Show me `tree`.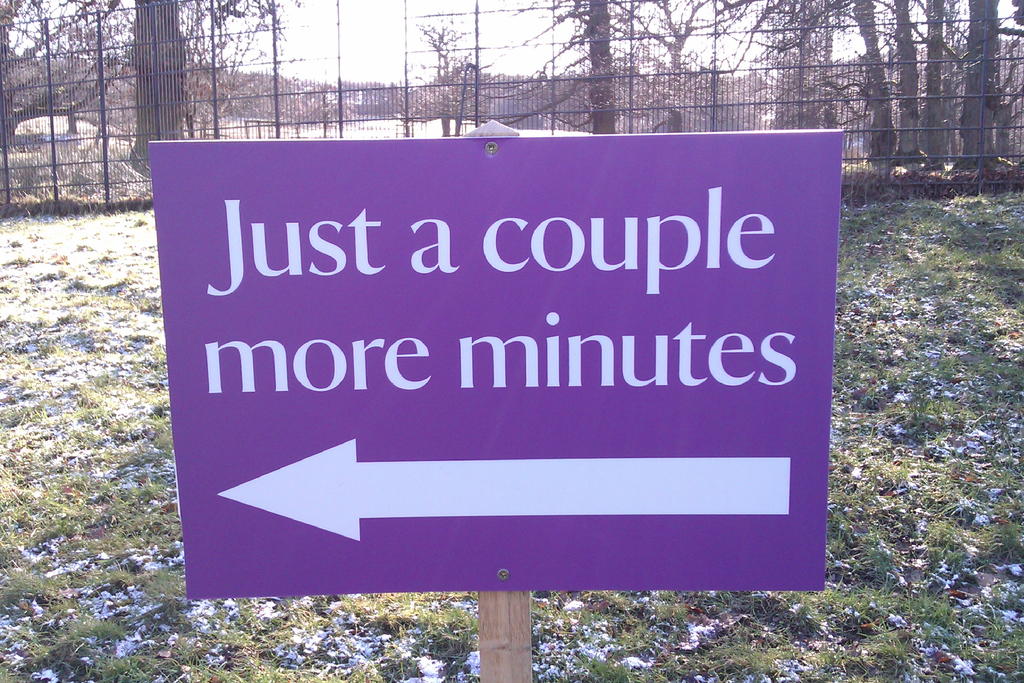
`tree` is here: Rect(728, 0, 859, 128).
